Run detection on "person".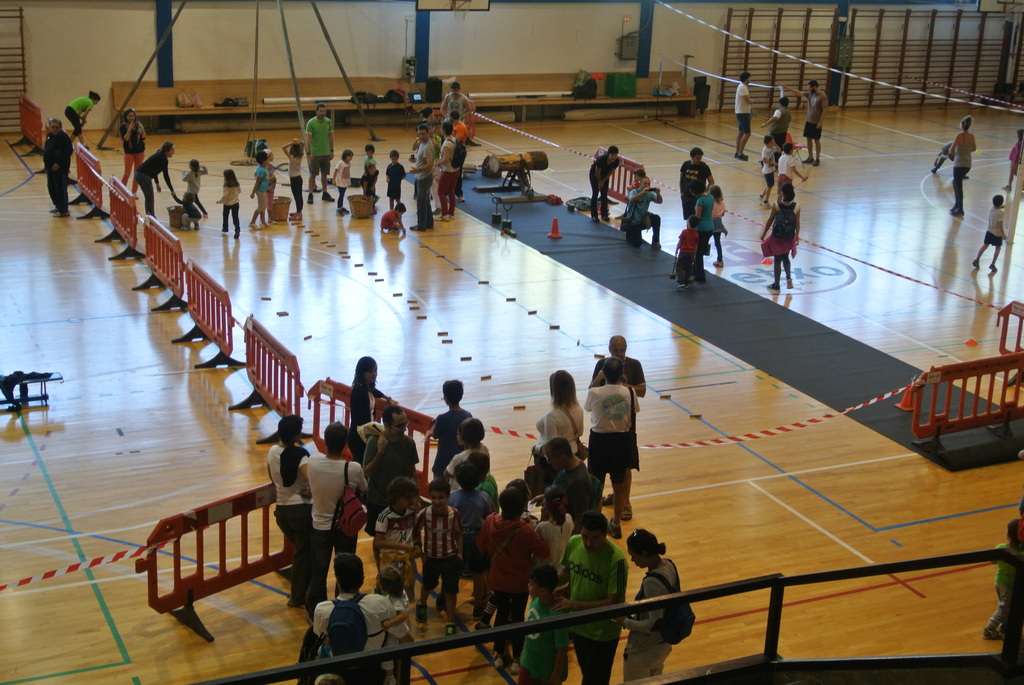
Result: <bbox>798, 77, 836, 173</bbox>.
